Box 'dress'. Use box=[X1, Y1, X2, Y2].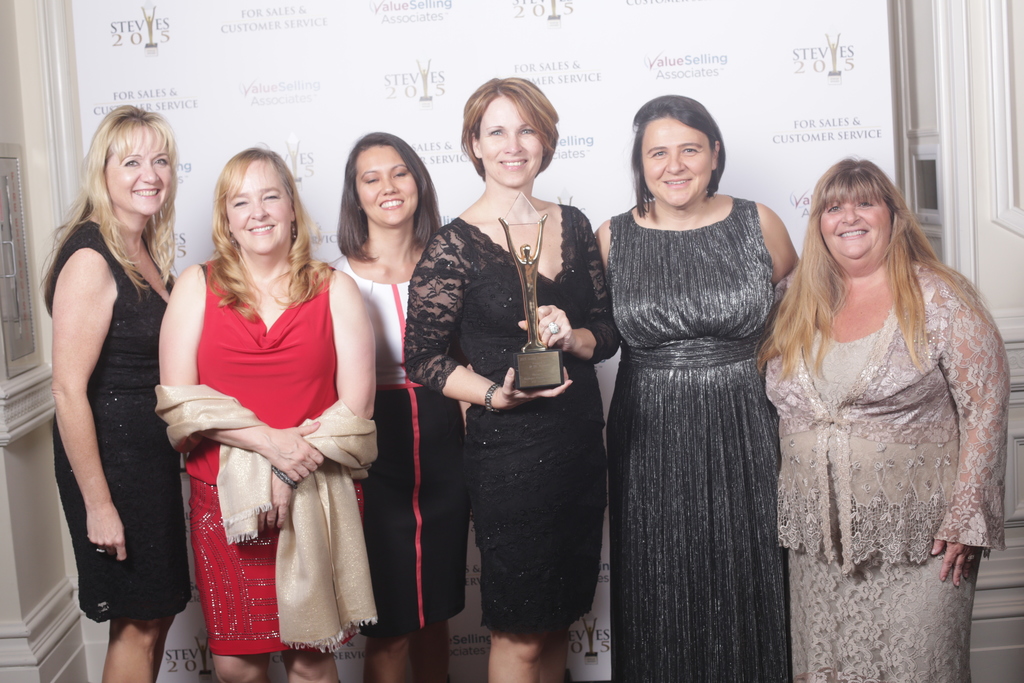
box=[52, 200, 179, 637].
